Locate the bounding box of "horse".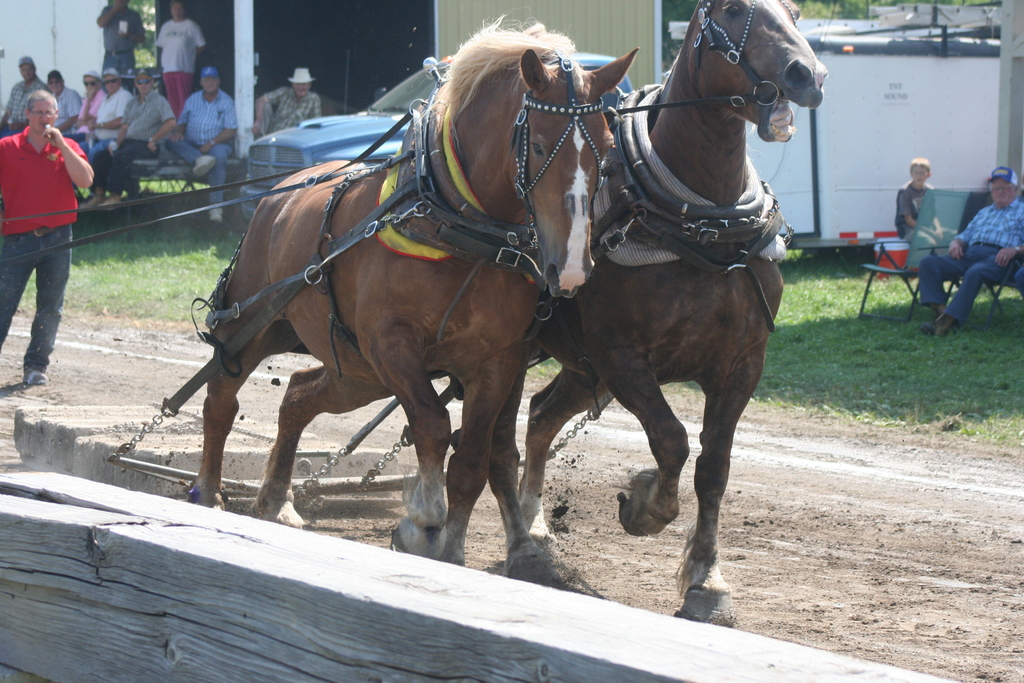
Bounding box: detection(193, 13, 644, 588).
